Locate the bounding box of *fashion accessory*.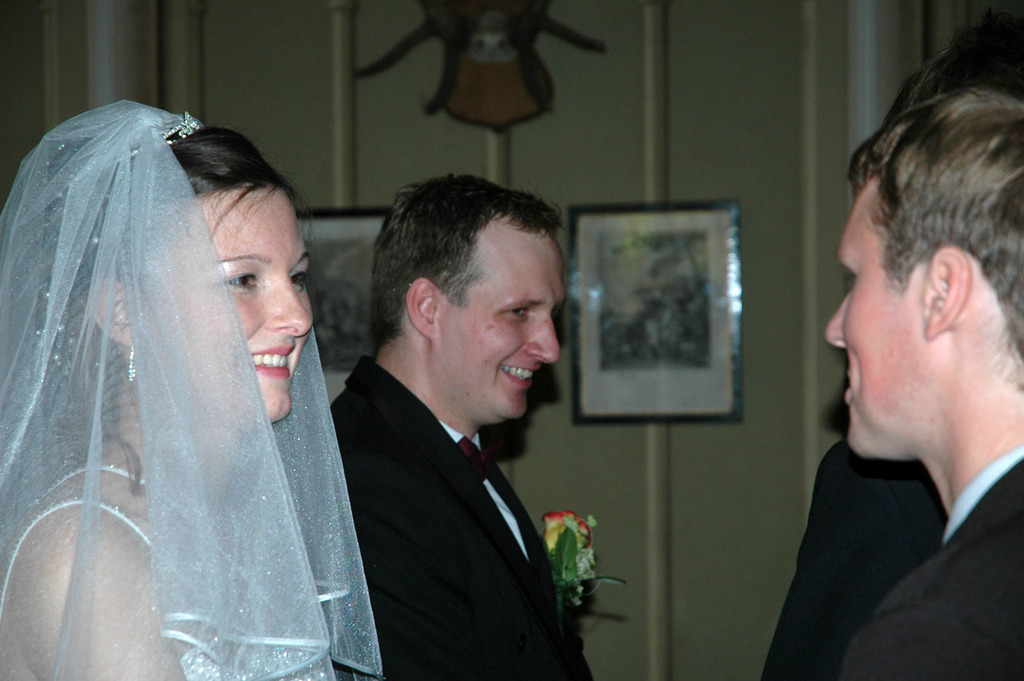
Bounding box: box(0, 96, 386, 680).
